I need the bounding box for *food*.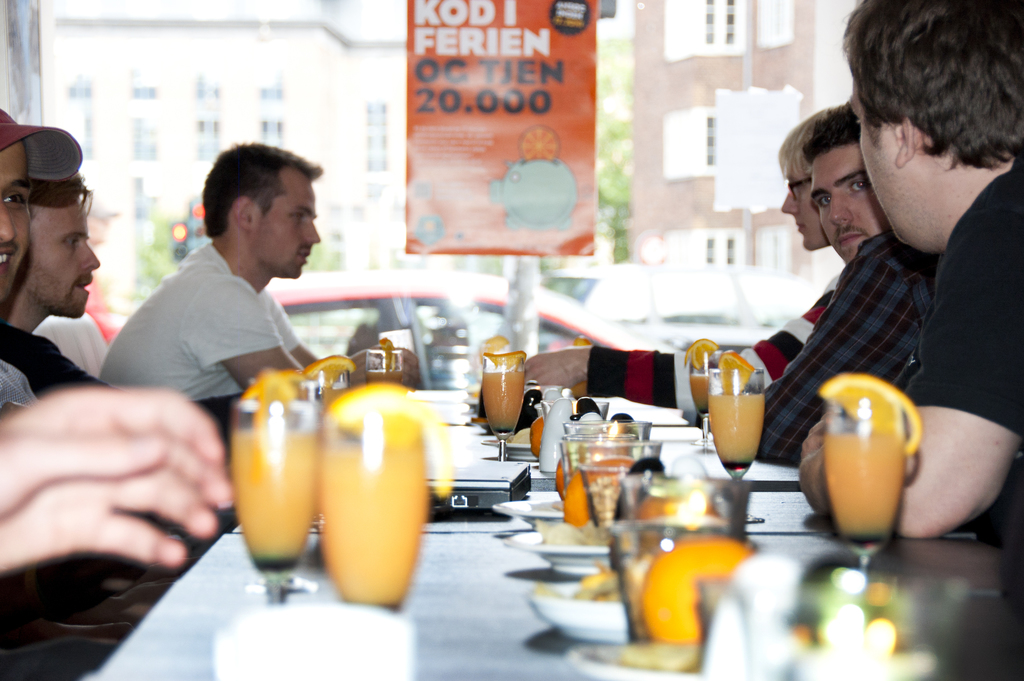
Here it is: <region>536, 520, 614, 545</region>.
